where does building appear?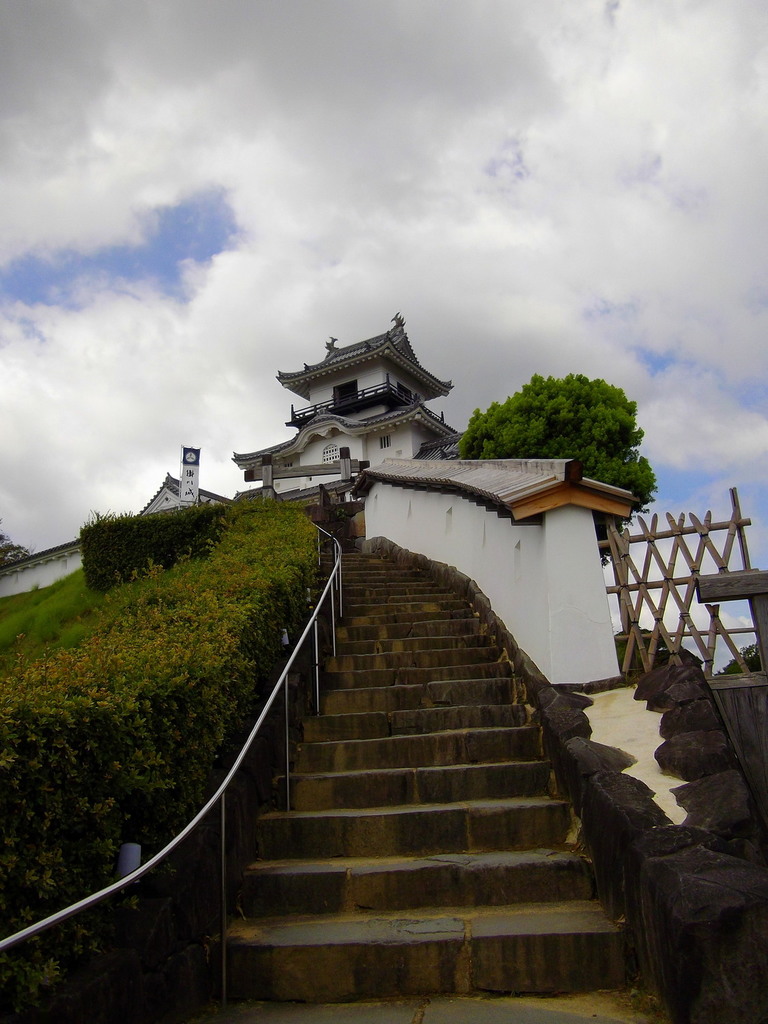
Appears at locate(242, 315, 477, 508).
